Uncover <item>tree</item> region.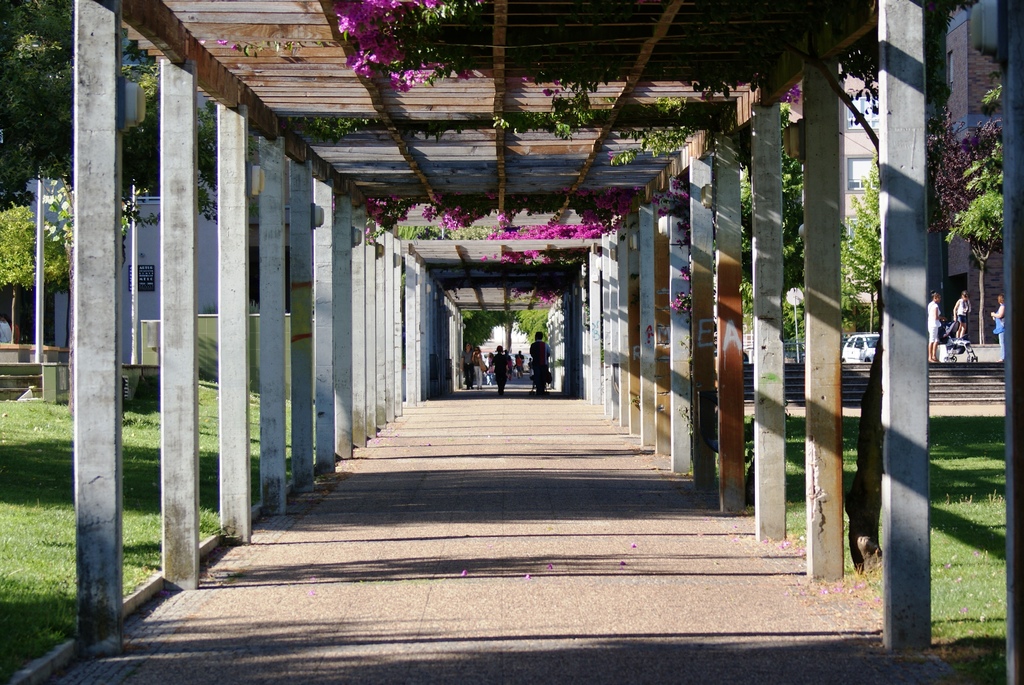
Uncovered: <region>0, 194, 97, 347</region>.
